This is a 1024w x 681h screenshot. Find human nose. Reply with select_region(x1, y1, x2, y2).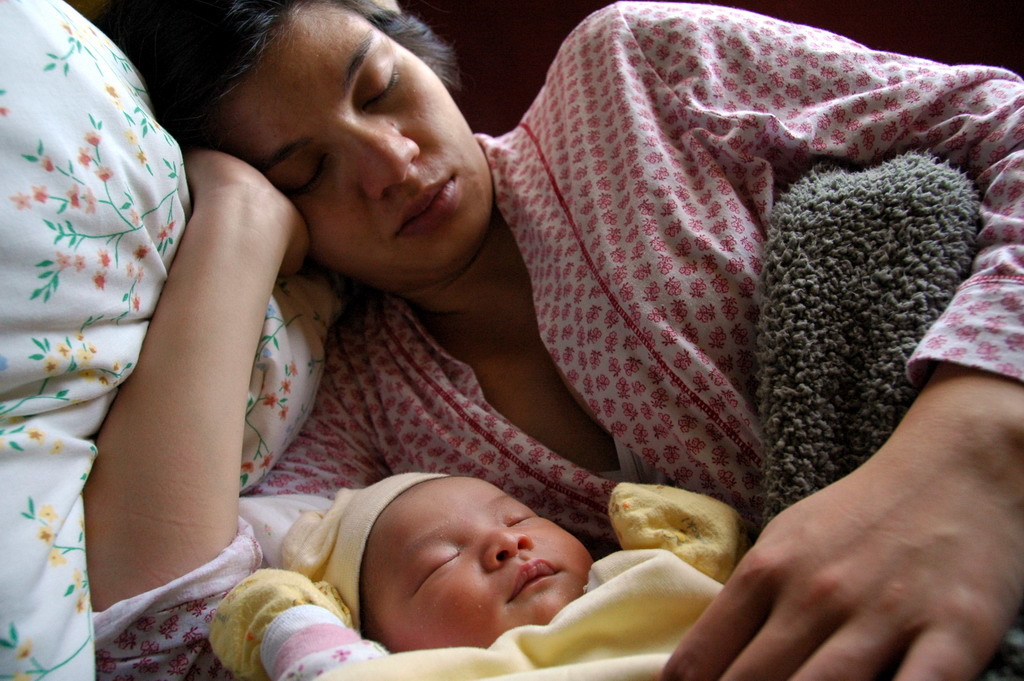
select_region(337, 120, 425, 202).
